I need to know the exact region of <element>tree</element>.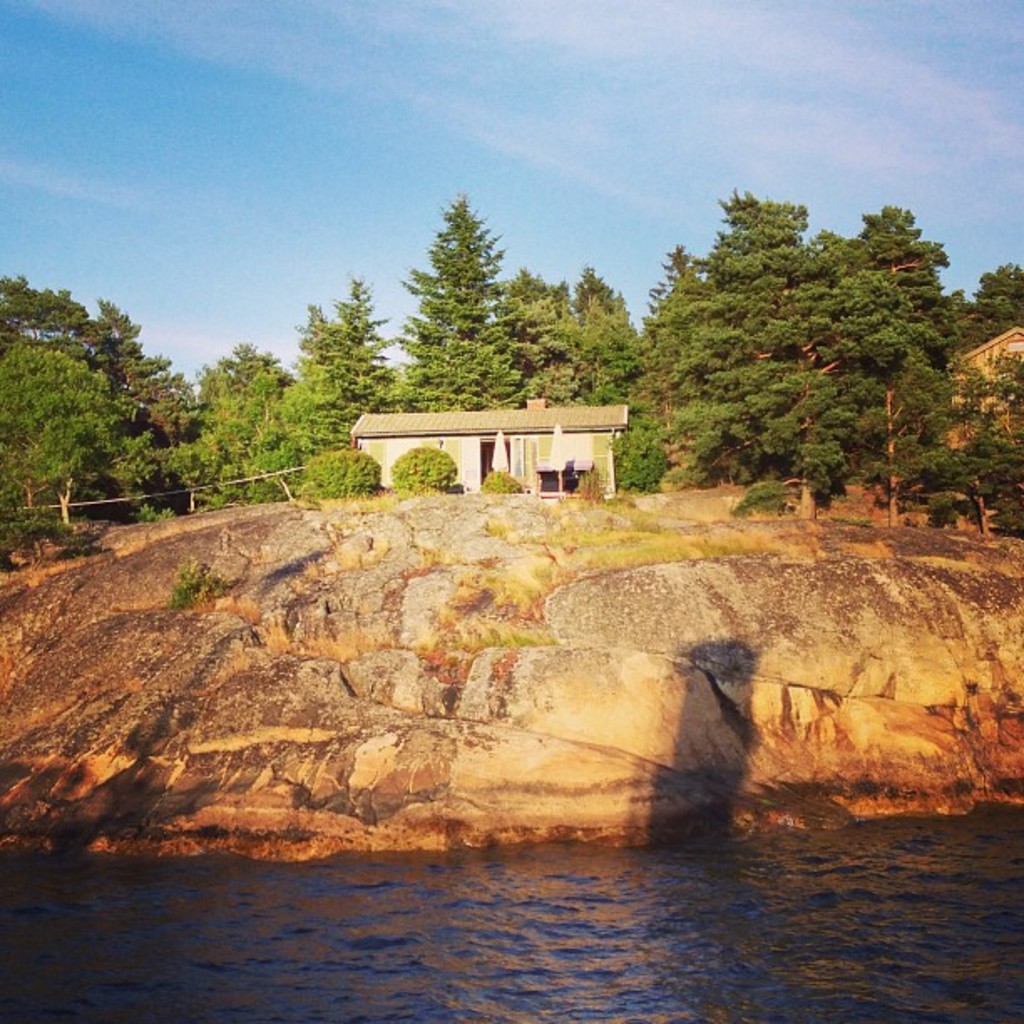
Region: crop(974, 410, 1022, 537).
